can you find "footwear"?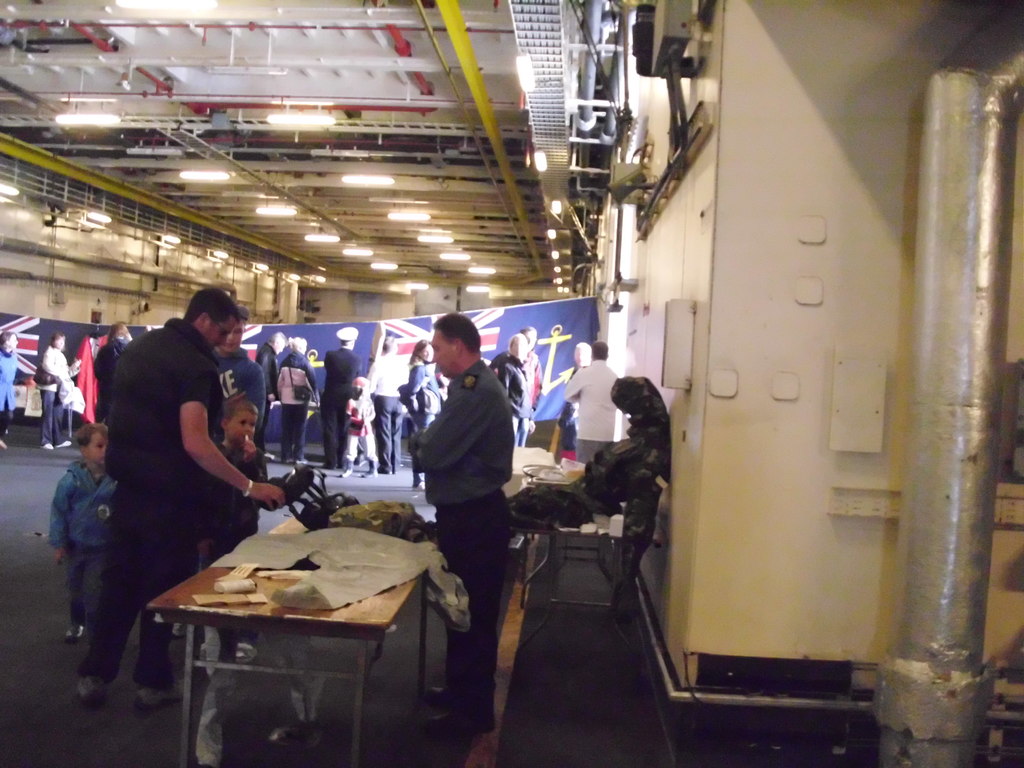
Yes, bounding box: 168/618/189/647.
